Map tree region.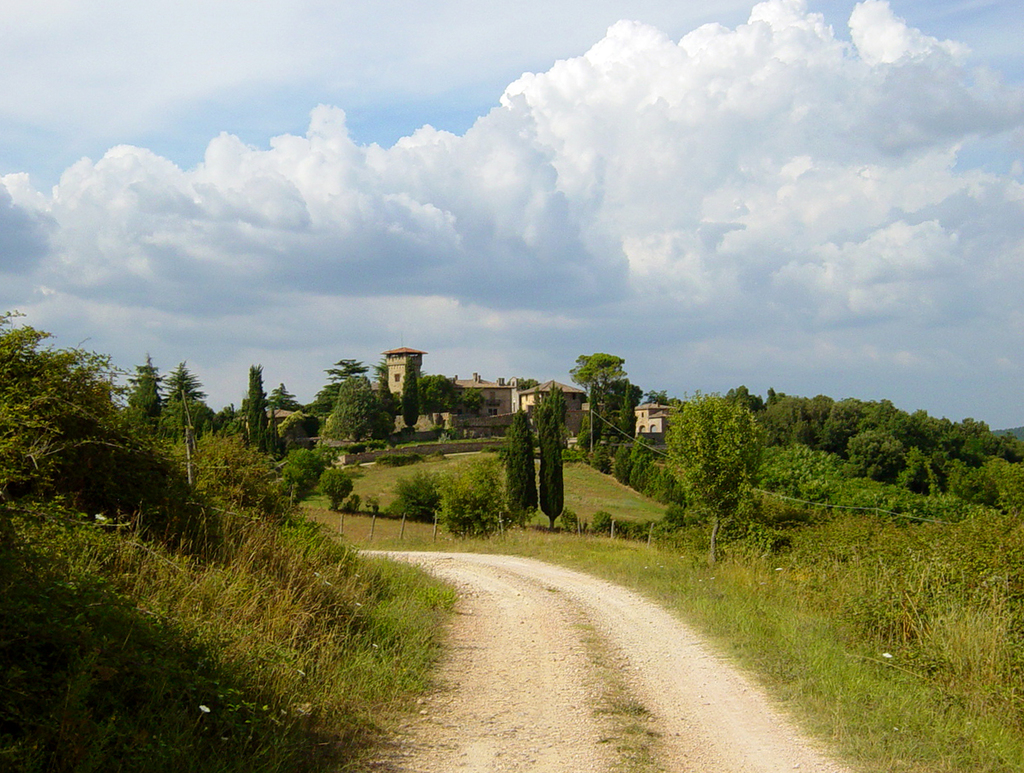
Mapped to rect(125, 351, 166, 439).
